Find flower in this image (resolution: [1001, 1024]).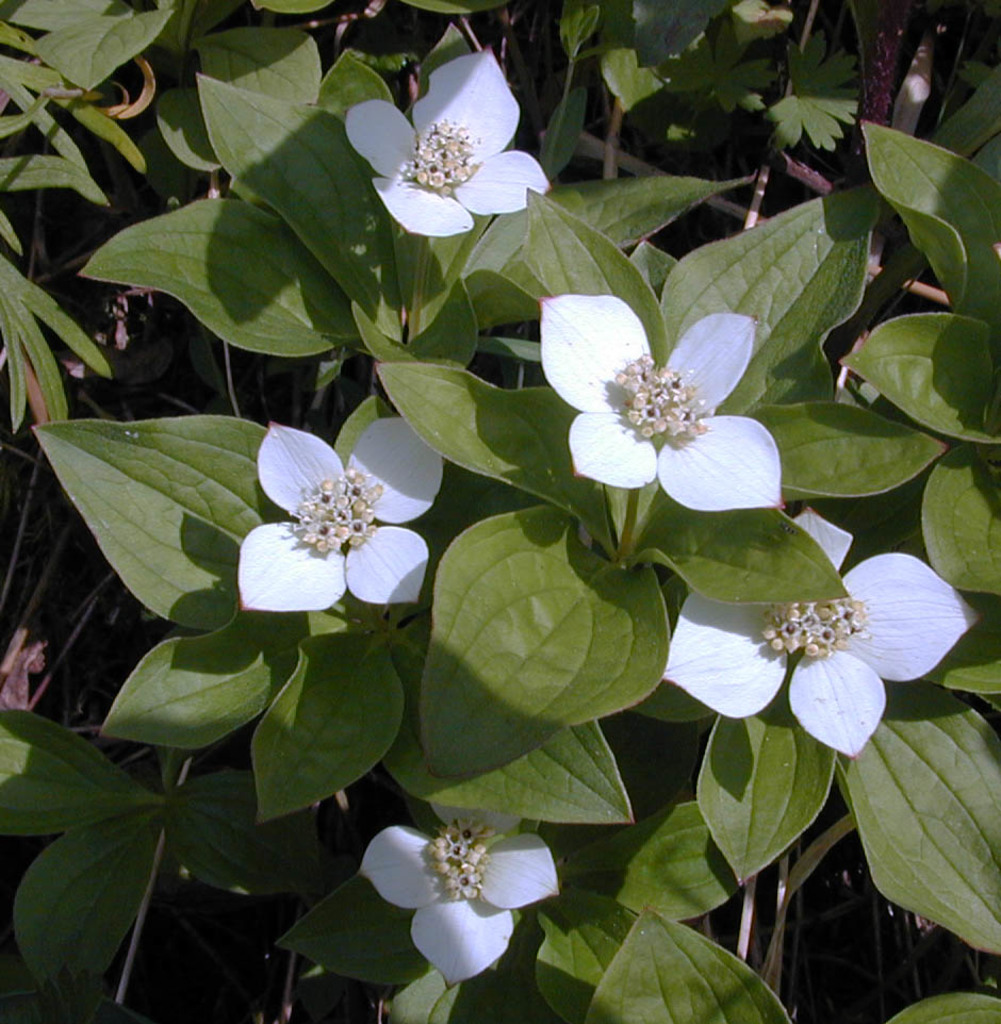
left=666, top=505, right=992, bottom=757.
